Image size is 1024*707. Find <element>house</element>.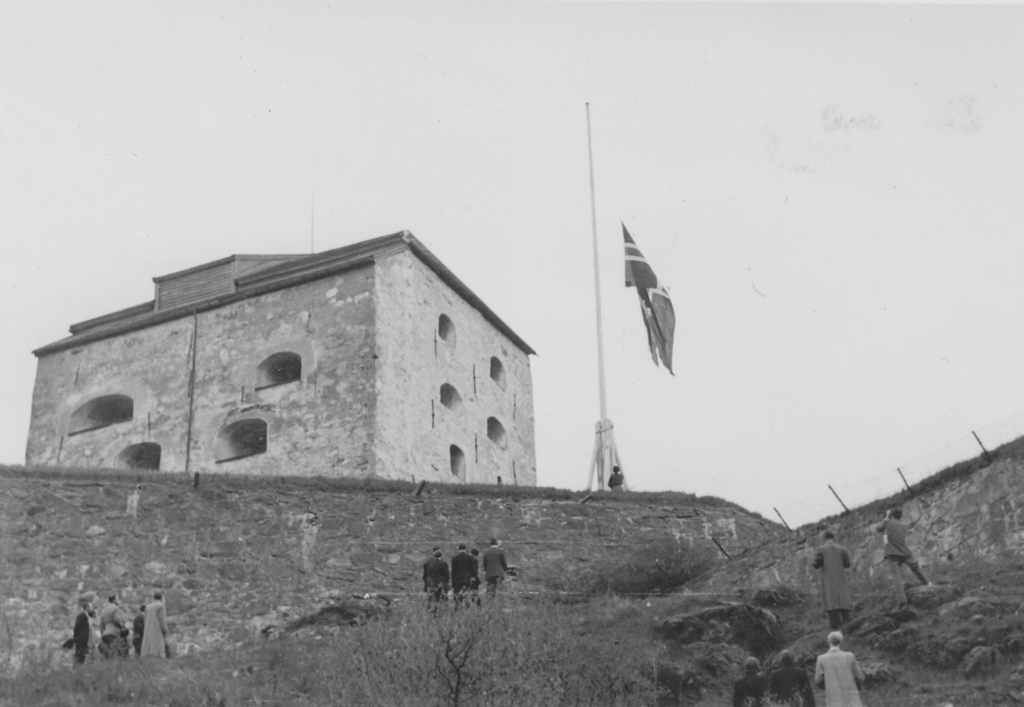
select_region(23, 227, 538, 477).
